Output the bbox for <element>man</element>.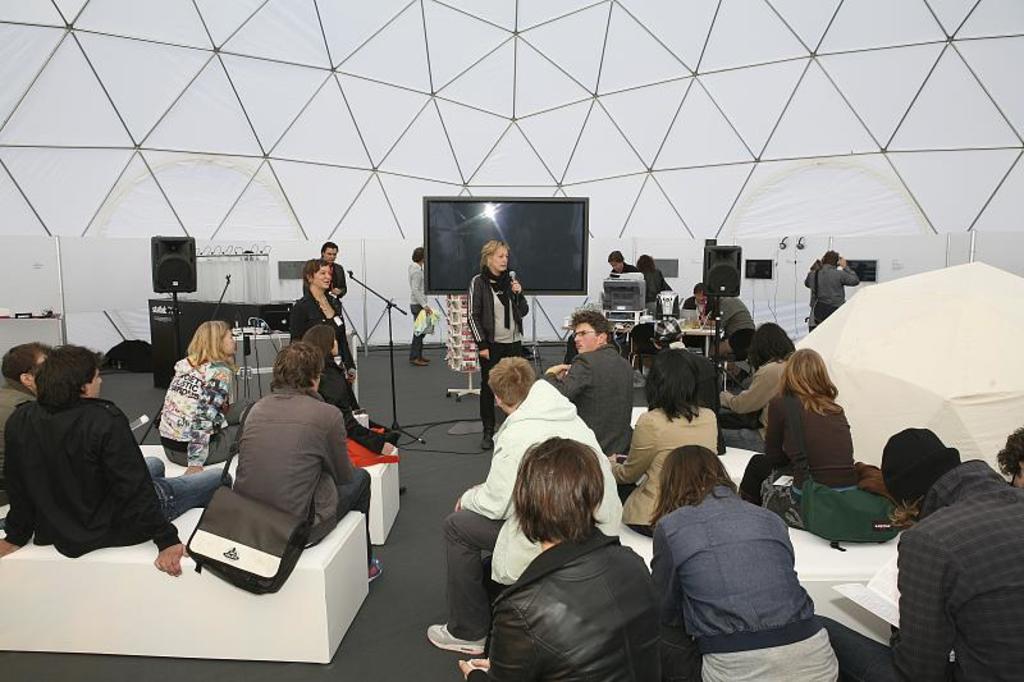
pyautogui.locateOnScreen(0, 344, 44, 427).
